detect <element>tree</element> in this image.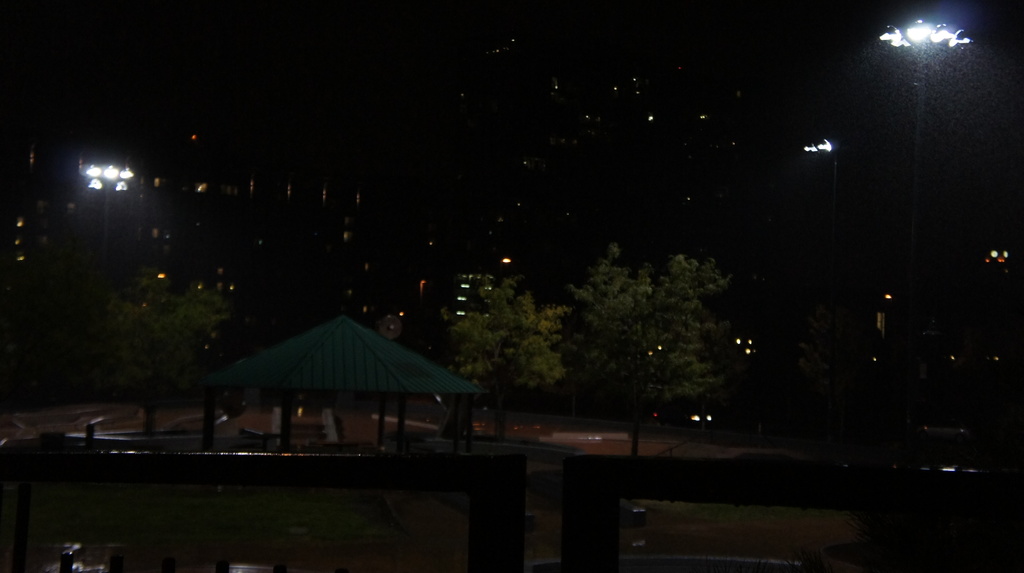
Detection: box=[75, 262, 234, 454].
